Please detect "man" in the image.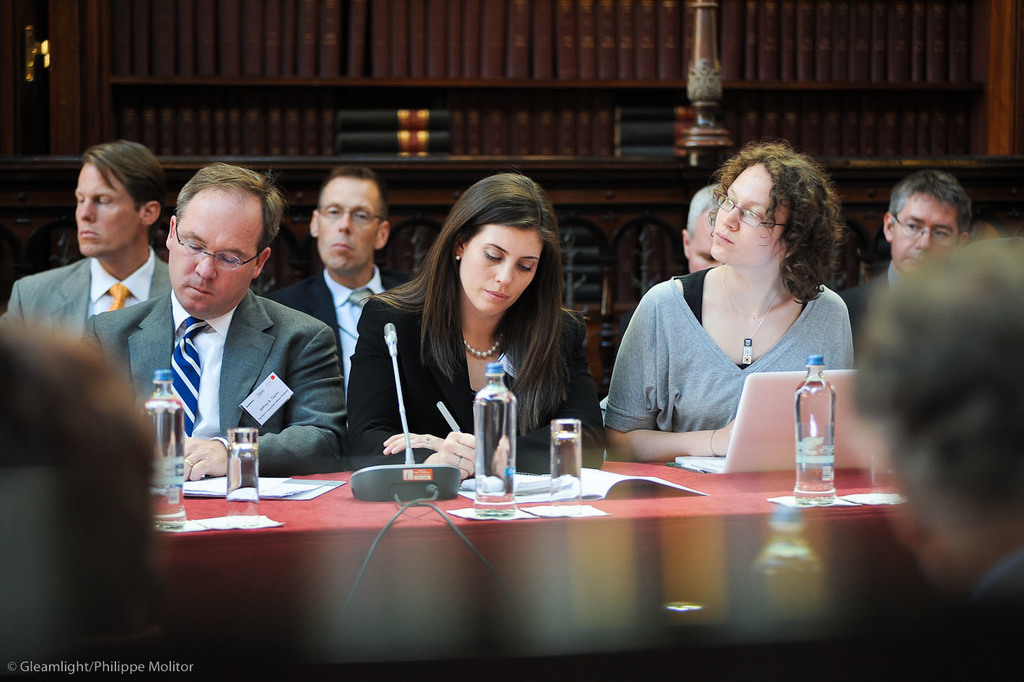
BBox(678, 183, 727, 272).
